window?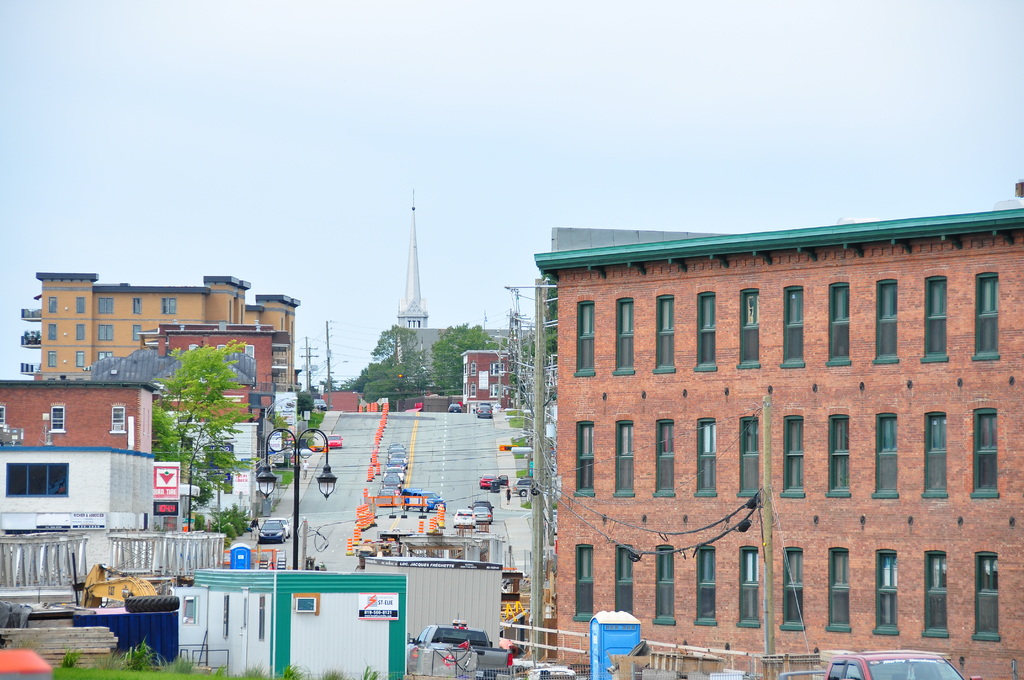
782/414/801/490
